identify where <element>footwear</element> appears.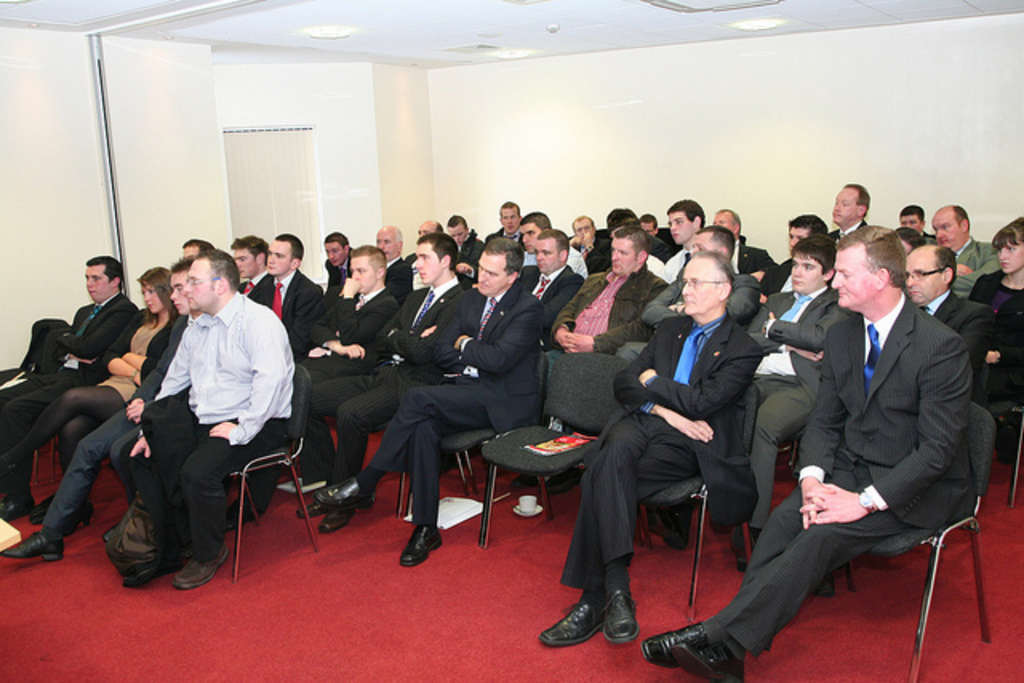
Appears at box(402, 526, 440, 566).
